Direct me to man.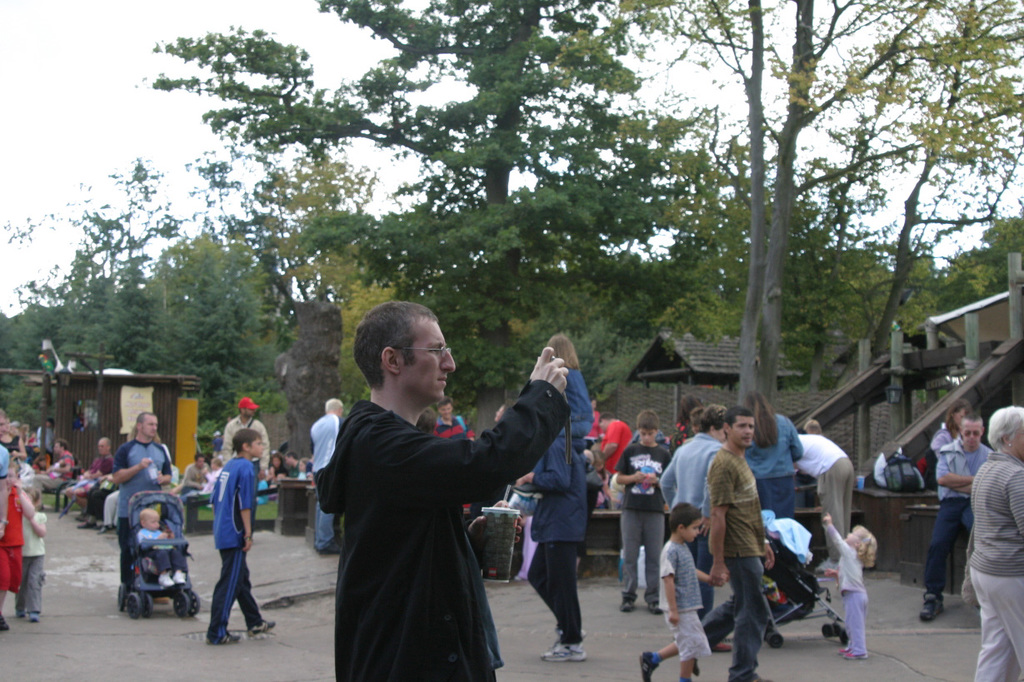
Direction: (x1=27, y1=439, x2=72, y2=502).
